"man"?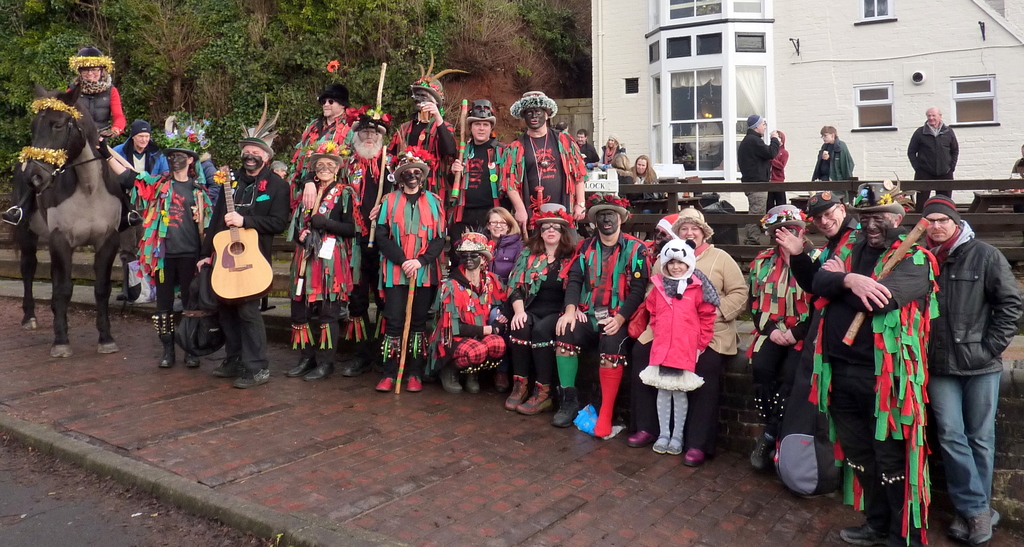
BBox(773, 185, 858, 314)
